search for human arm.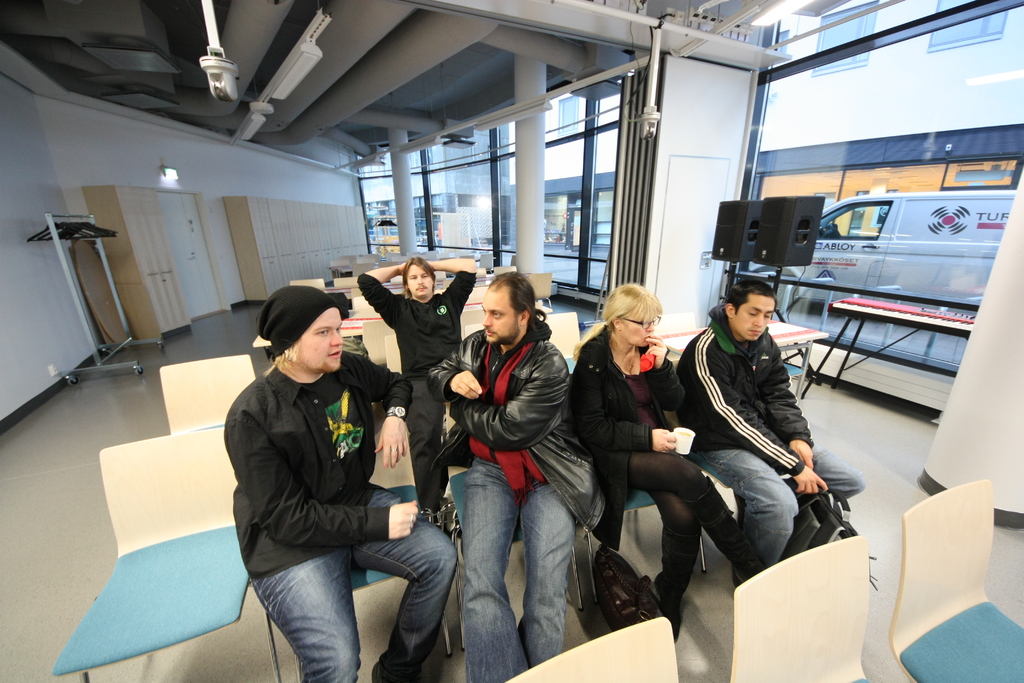
Found at x1=449, y1=373, x2=563, y2=449.
